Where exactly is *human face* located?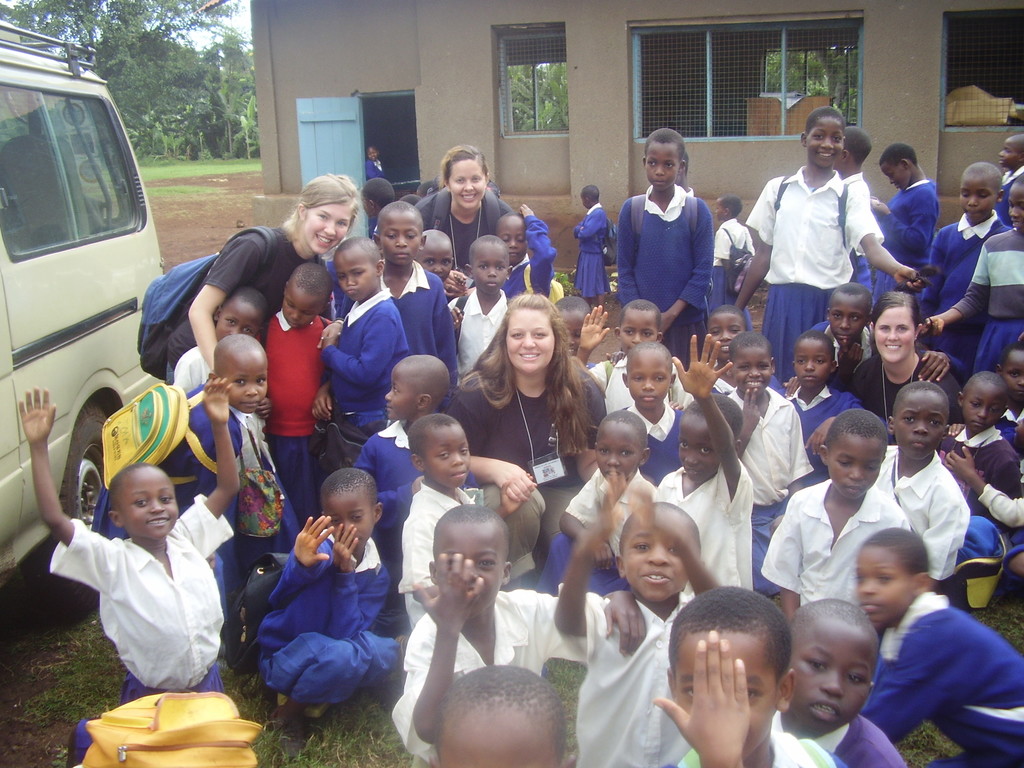
Its bounding box is [x1=120, y1=471, x2=179, y2=539].
